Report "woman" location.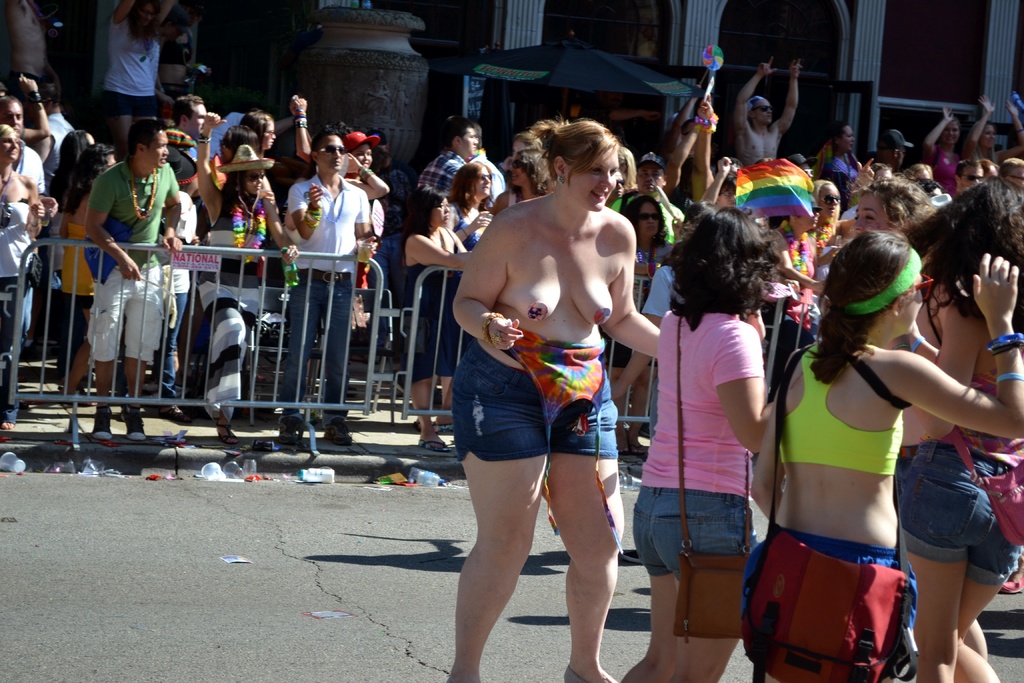
Report: Rect(192, 106, 300, 444).
